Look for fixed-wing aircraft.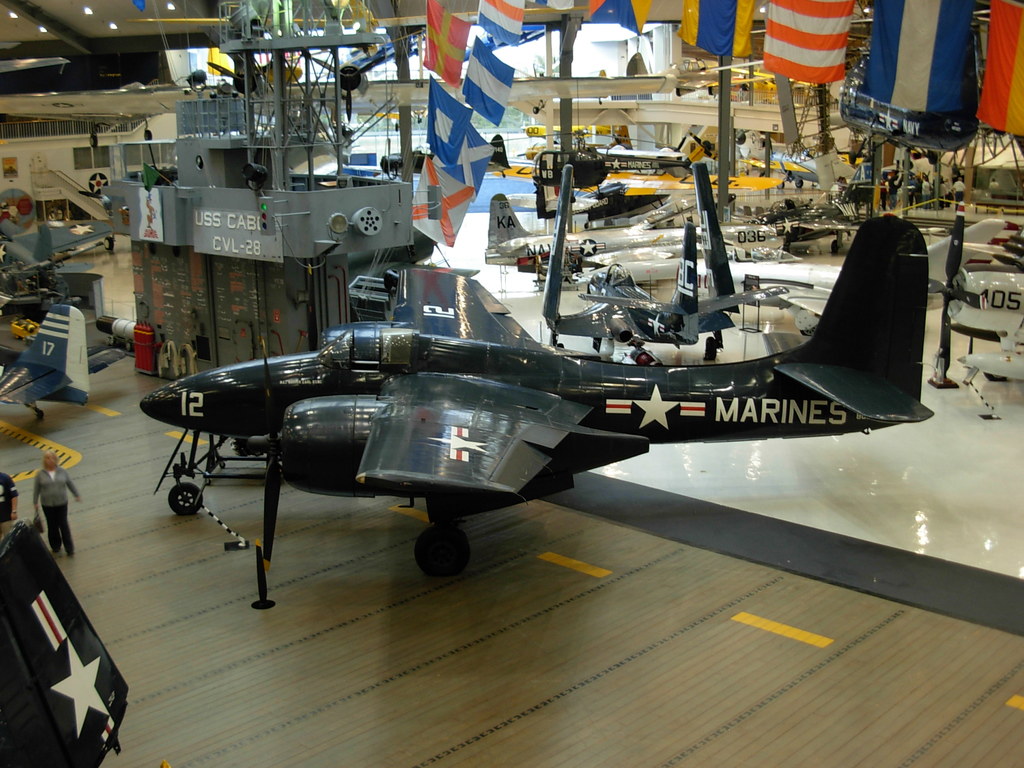
Found: box(521, 141, 697, 170).
